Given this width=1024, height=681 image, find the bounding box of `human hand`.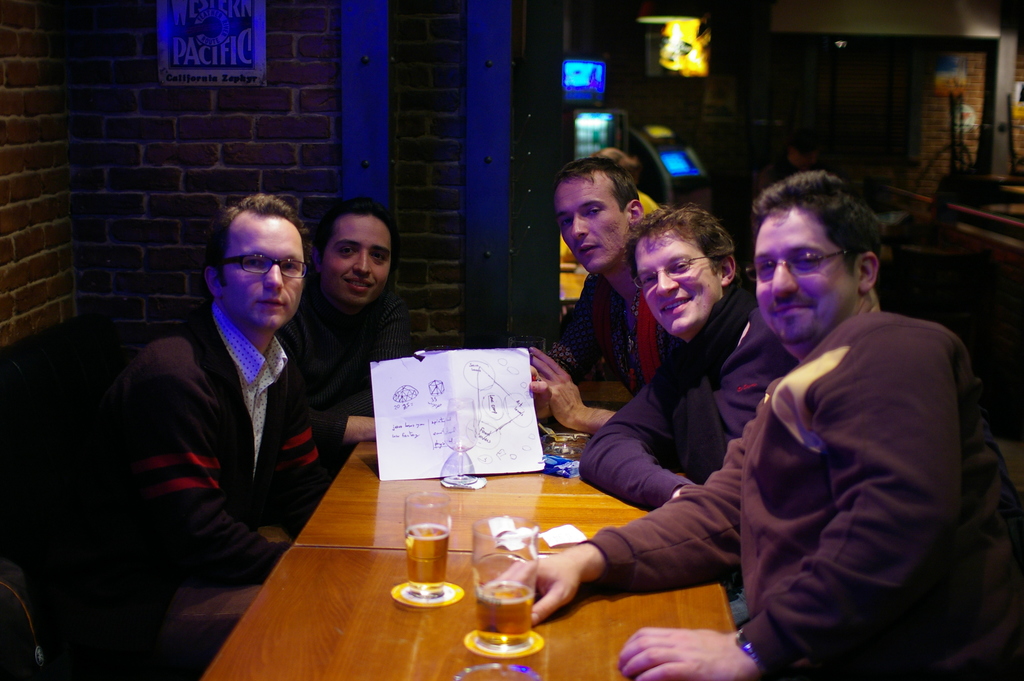
[x1=257, y1=524, x2=291, y2=544].
